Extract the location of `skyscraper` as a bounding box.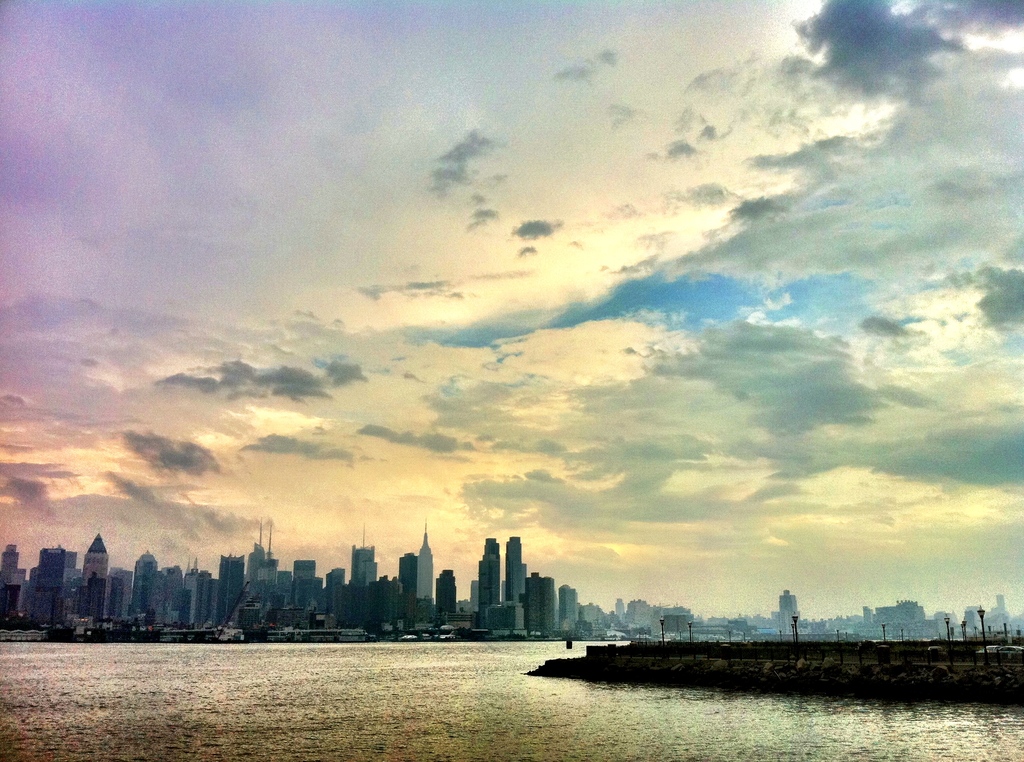
239/544/271/601.
